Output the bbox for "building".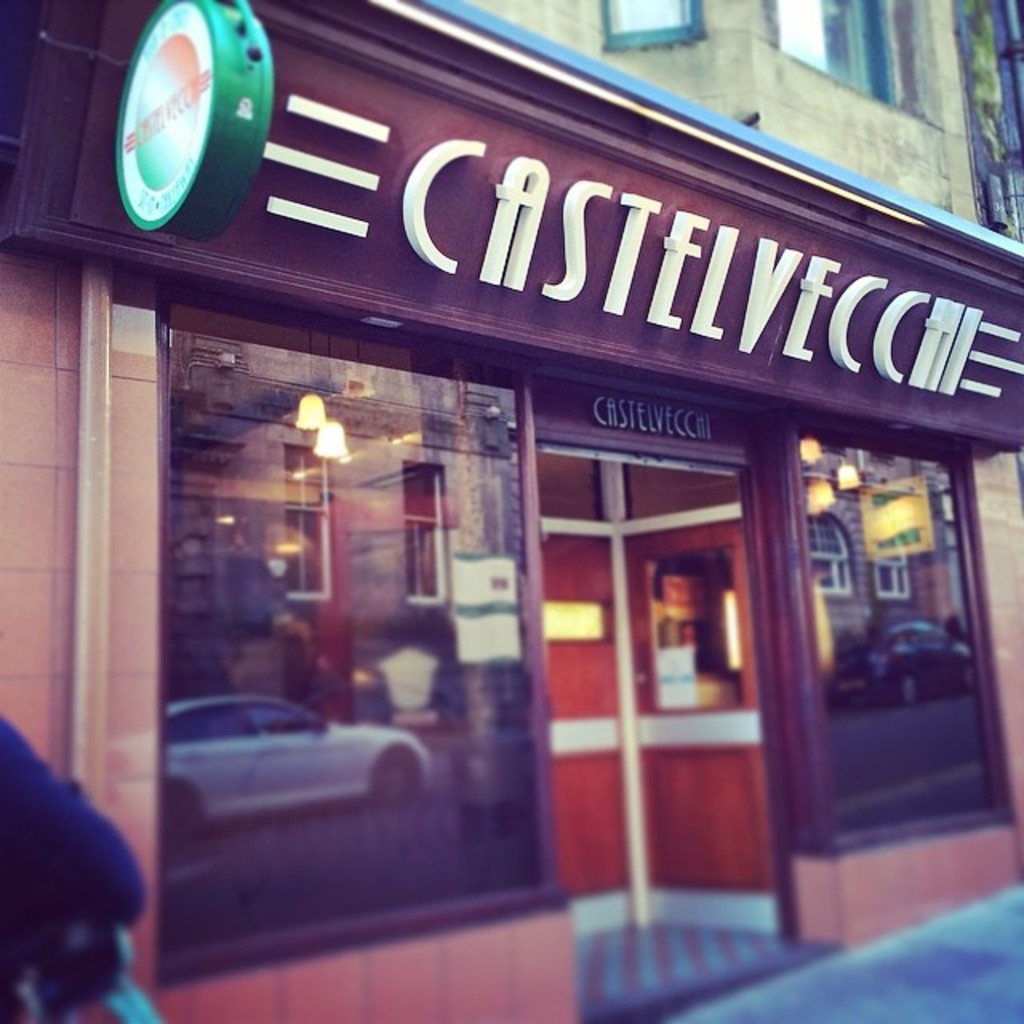
483:0:1022:821.
